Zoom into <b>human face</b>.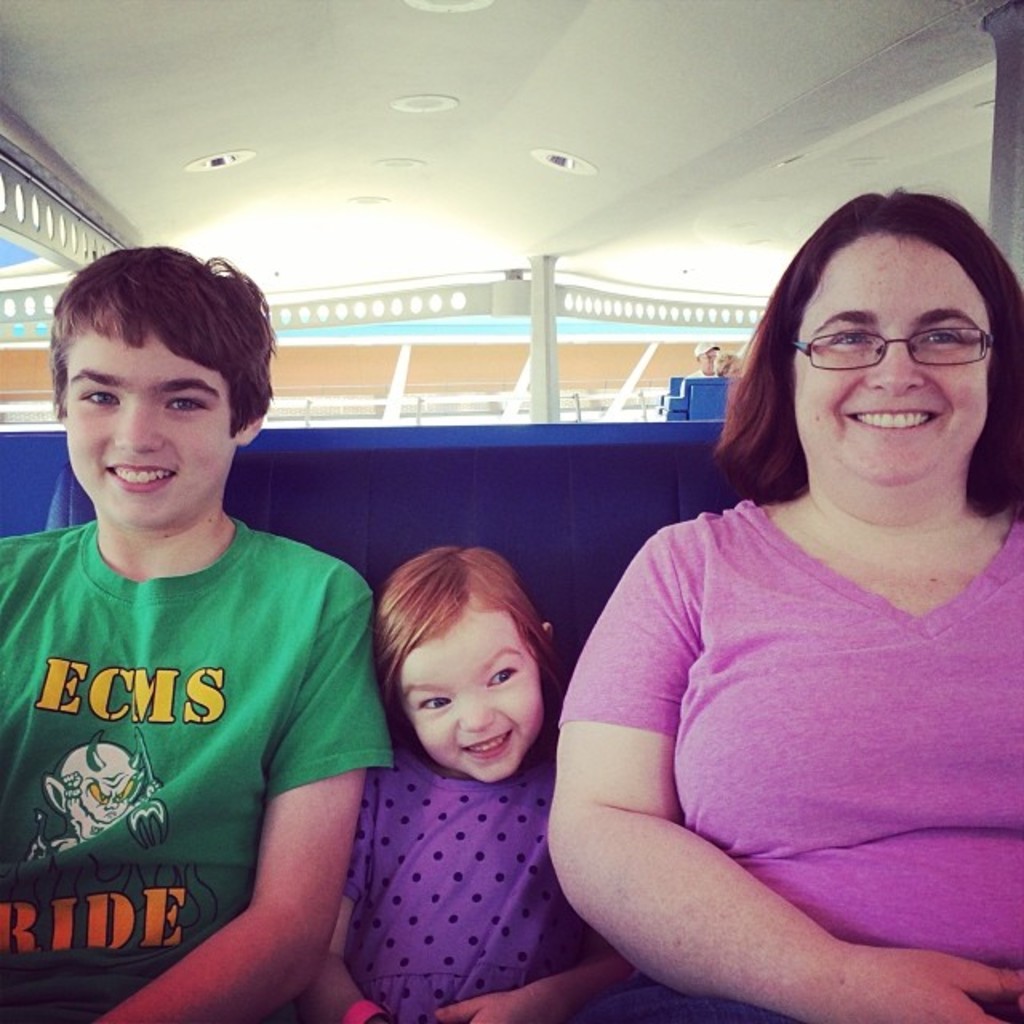
Zoom target: (792, 235, 992, 493).
